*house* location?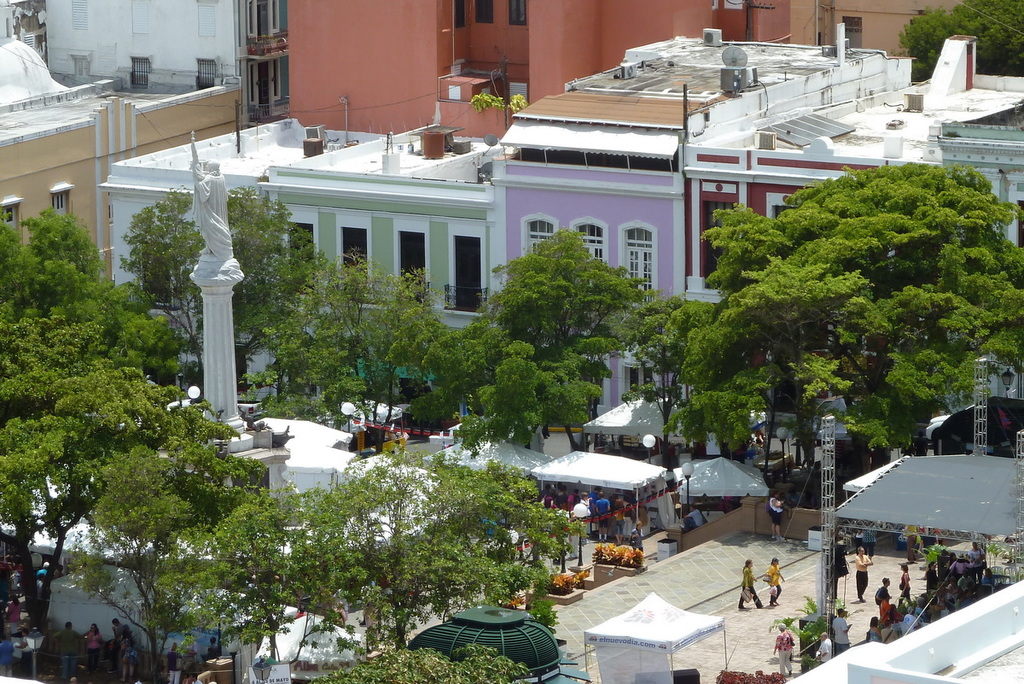
region(260, 119, 491, 344)
